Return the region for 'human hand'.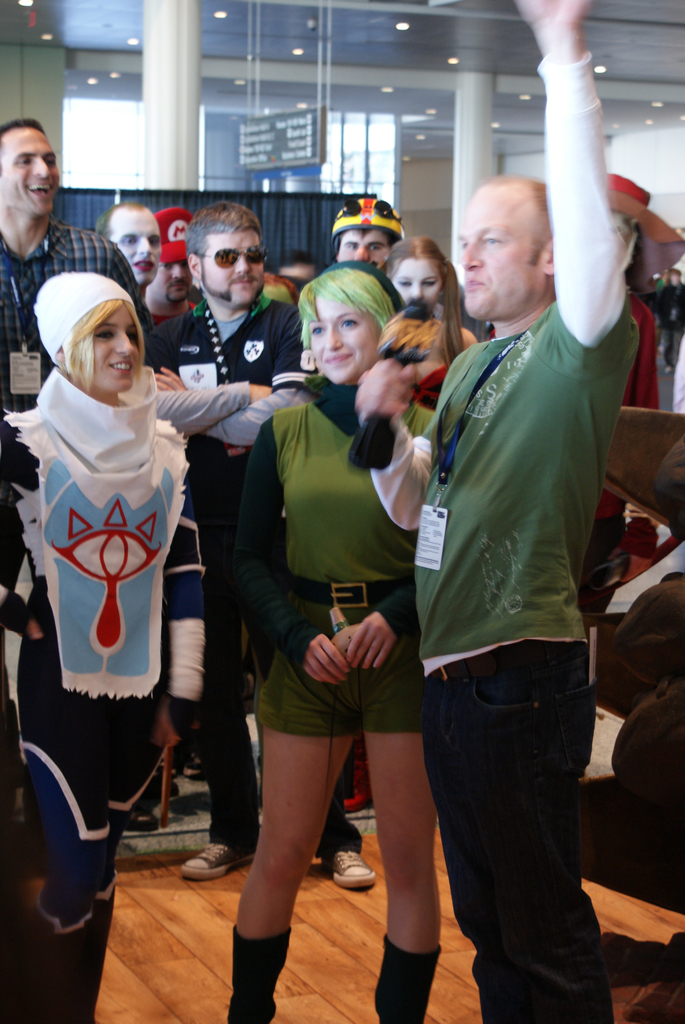
[x1=153, y1=698, x2=207, y2=767].
